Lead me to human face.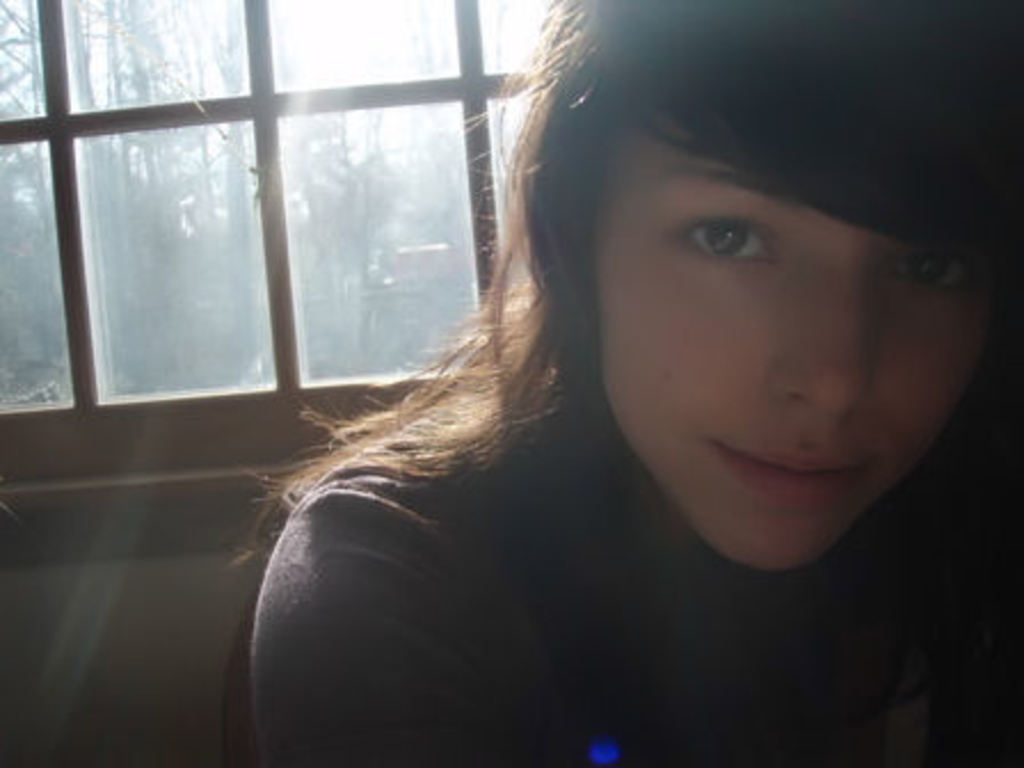
Lead to detection(601, 126, 978, 565).
